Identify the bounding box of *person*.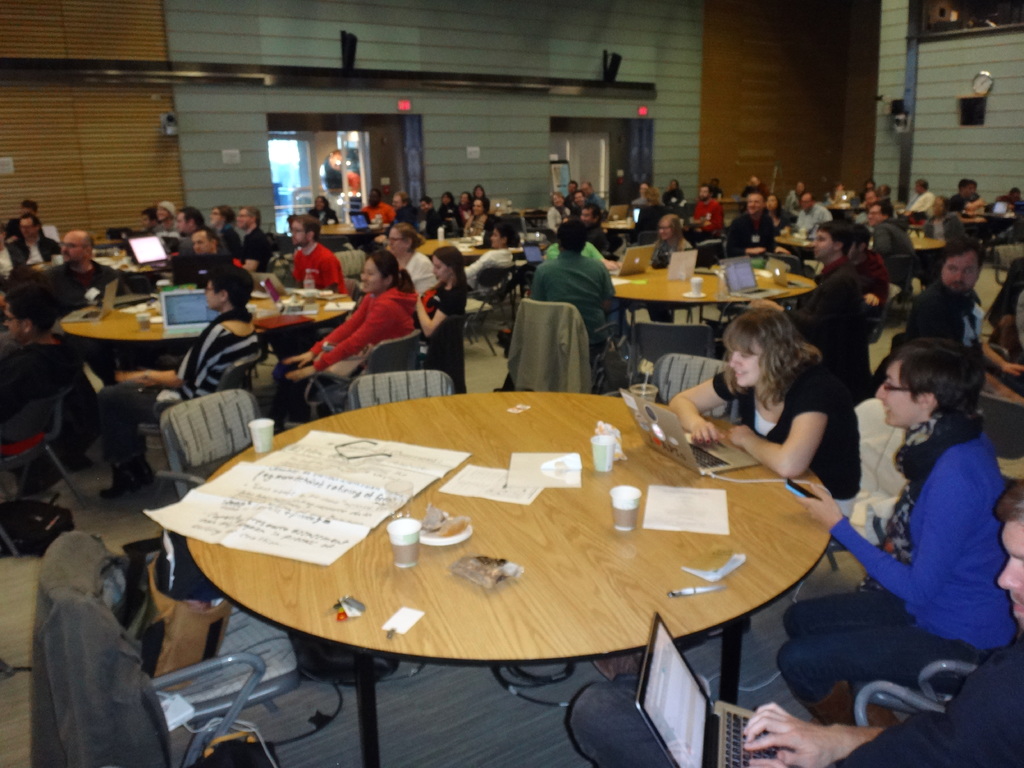
[520,213,628,373].
